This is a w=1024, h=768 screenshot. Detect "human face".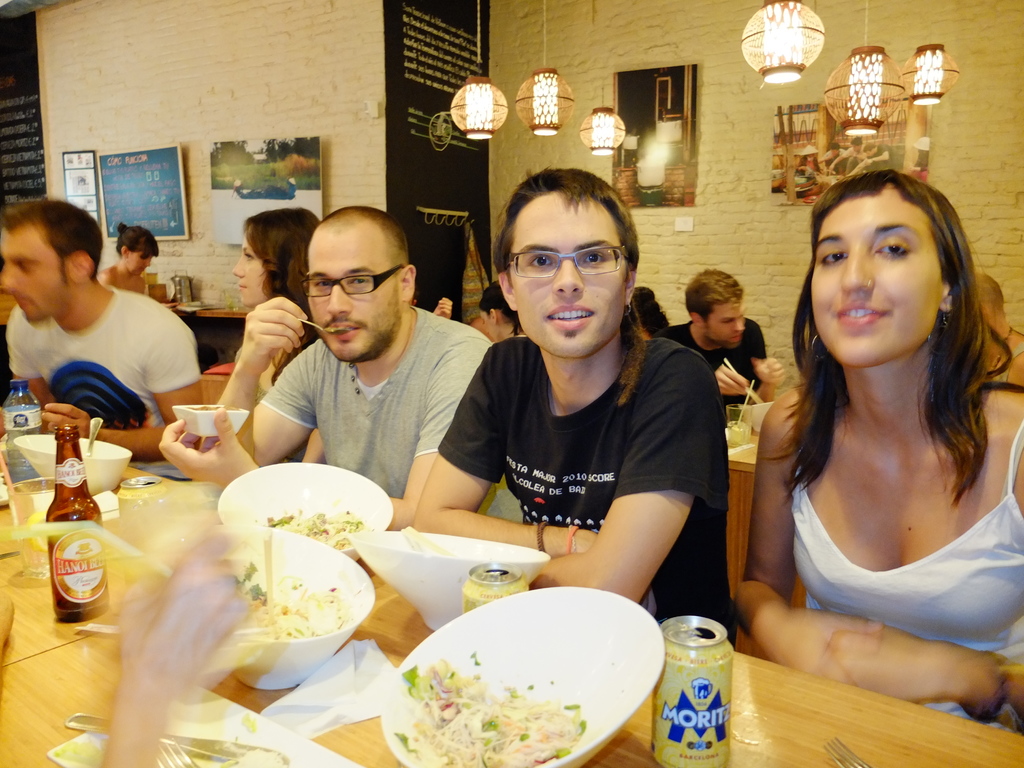
(x1=810, y1=186, x2=939, y2=367).
